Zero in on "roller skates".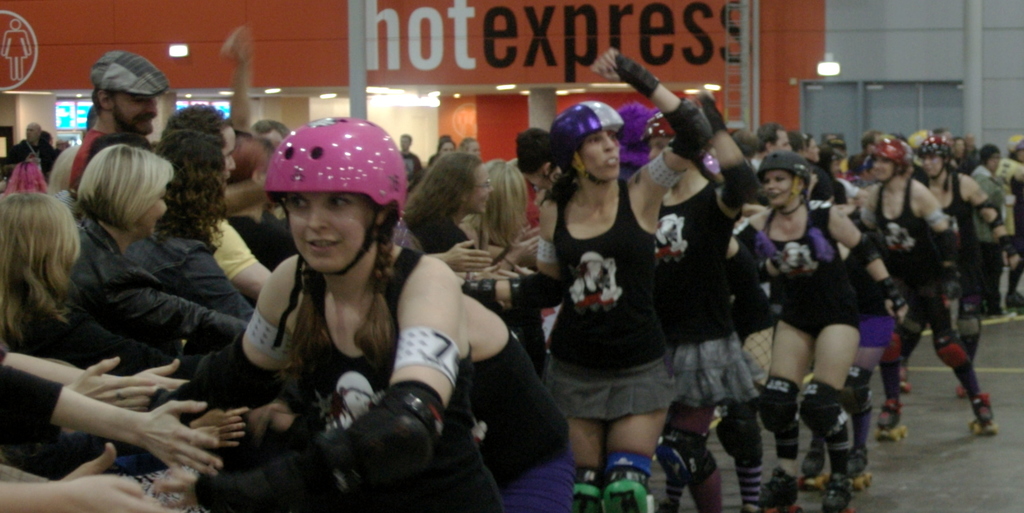
Zeroed in: [877,401,911,444].
